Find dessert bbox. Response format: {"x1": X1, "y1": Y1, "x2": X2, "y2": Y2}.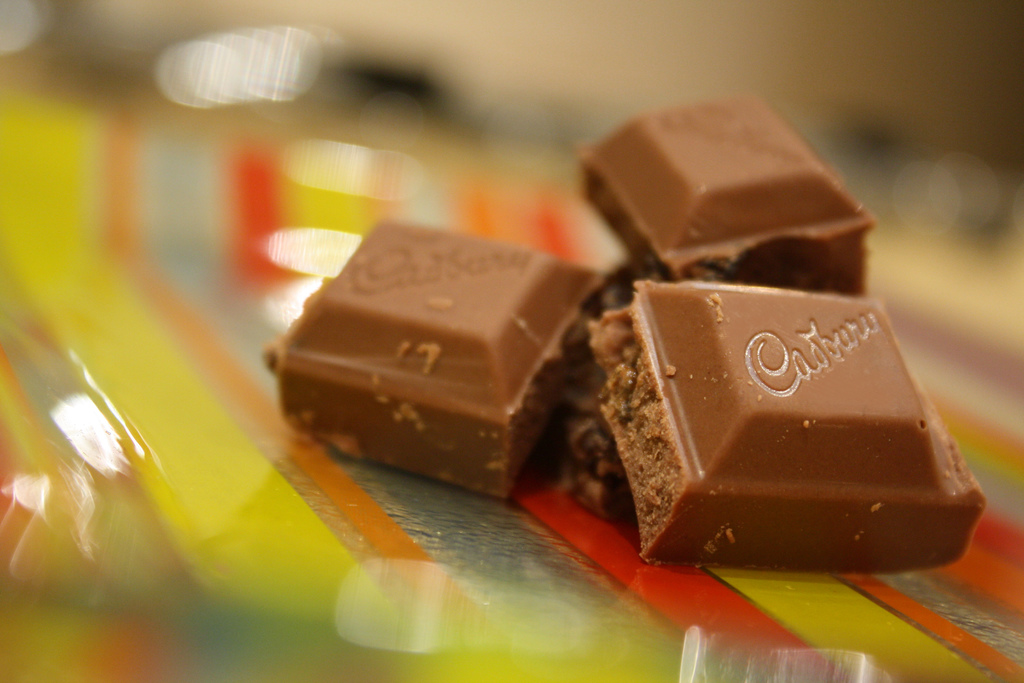
{"x1": 580, "y1": 277, "x2": 981, "y2": 592}.
